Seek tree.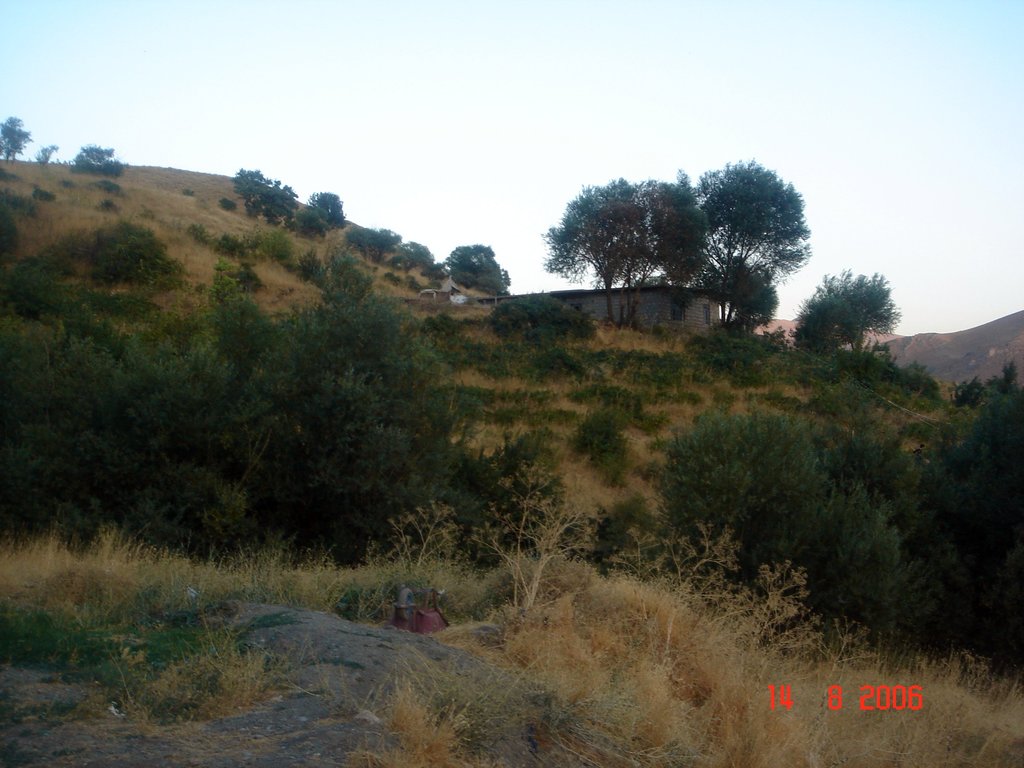
bbox=(475, 262, 512, 298).
